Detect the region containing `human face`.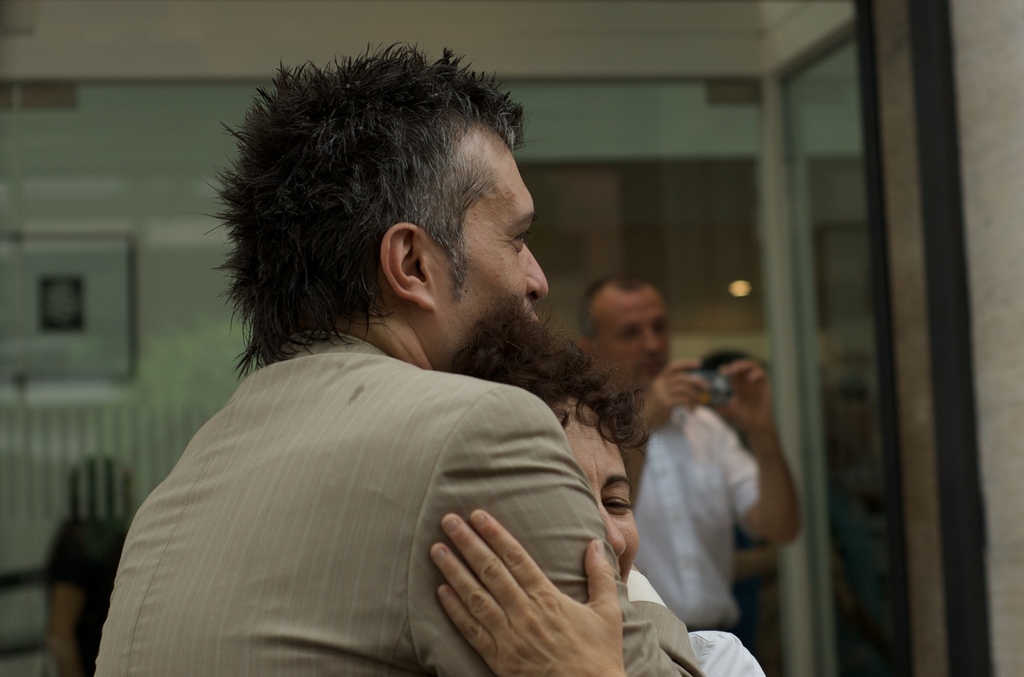
x1=596, y1=286, x2=663, y2=390.
